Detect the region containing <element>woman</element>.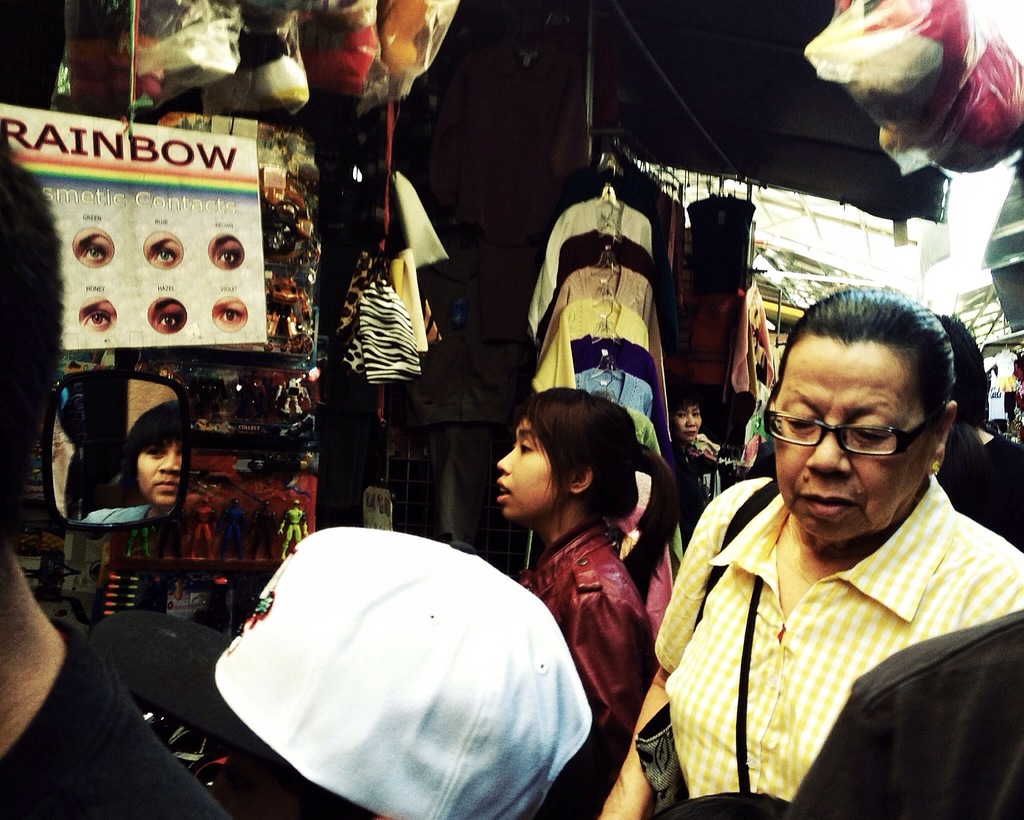
bbox=(596, 285, 1023, 819).
